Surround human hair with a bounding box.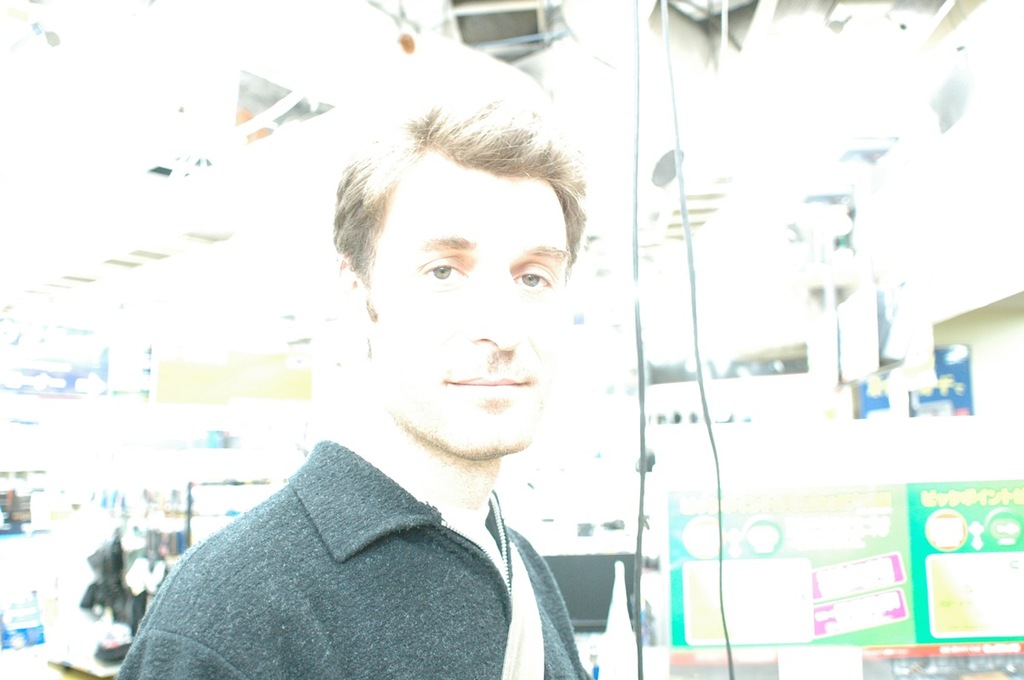
x1=335, y1=105, x2=568, y2=337.
